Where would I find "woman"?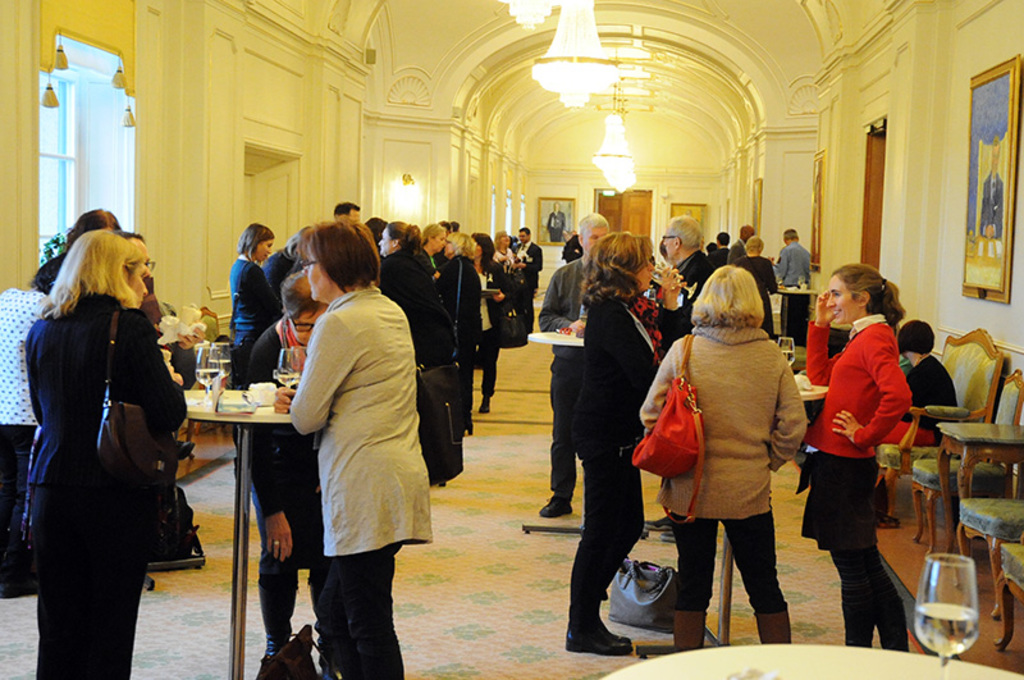
At box(804, 260, 914, 649).
